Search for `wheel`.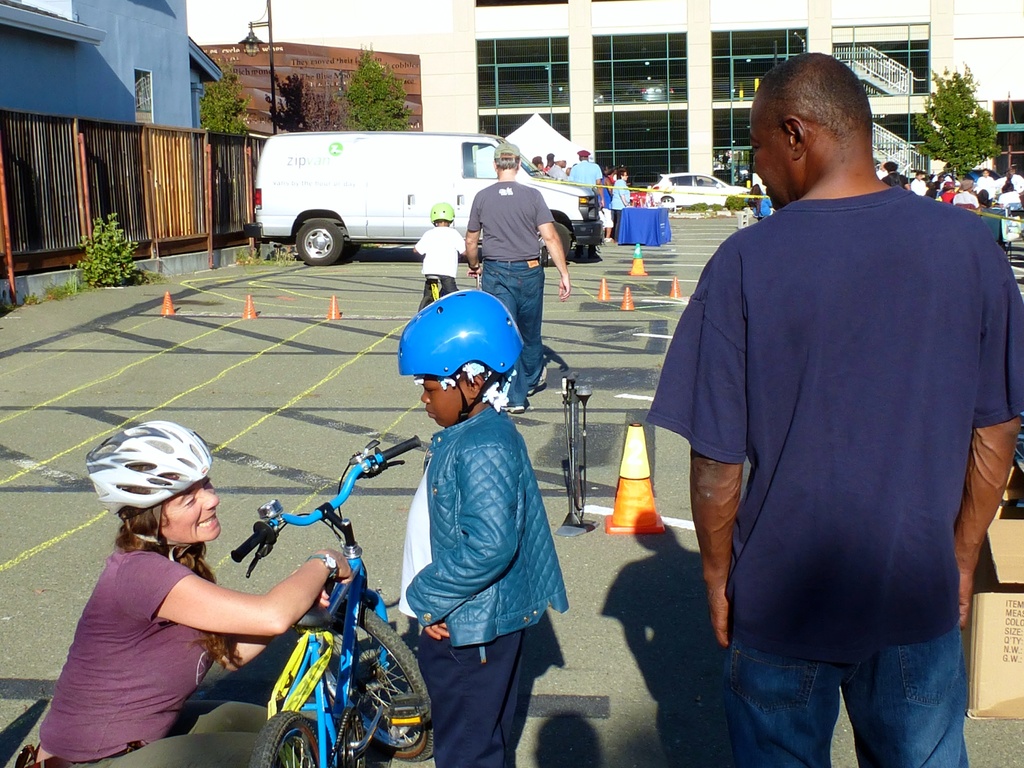
Found at (x1=664, y1=197, x2=675, y2=204).
